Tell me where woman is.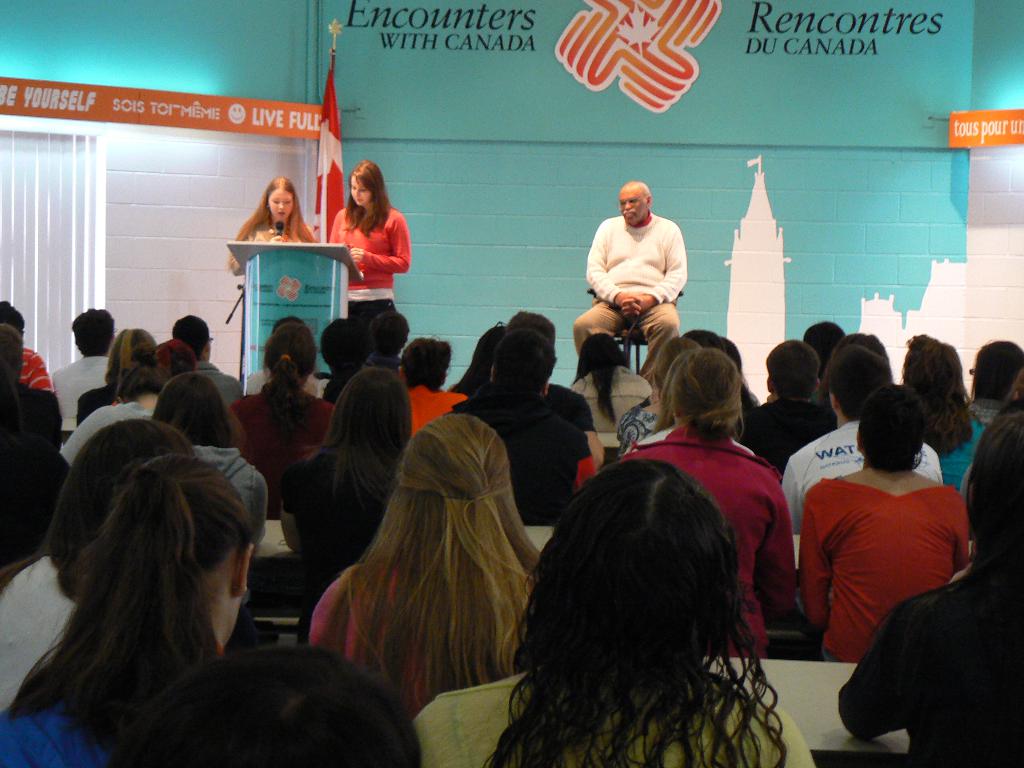
woman is at Rect(411, 458, 821, 767).
